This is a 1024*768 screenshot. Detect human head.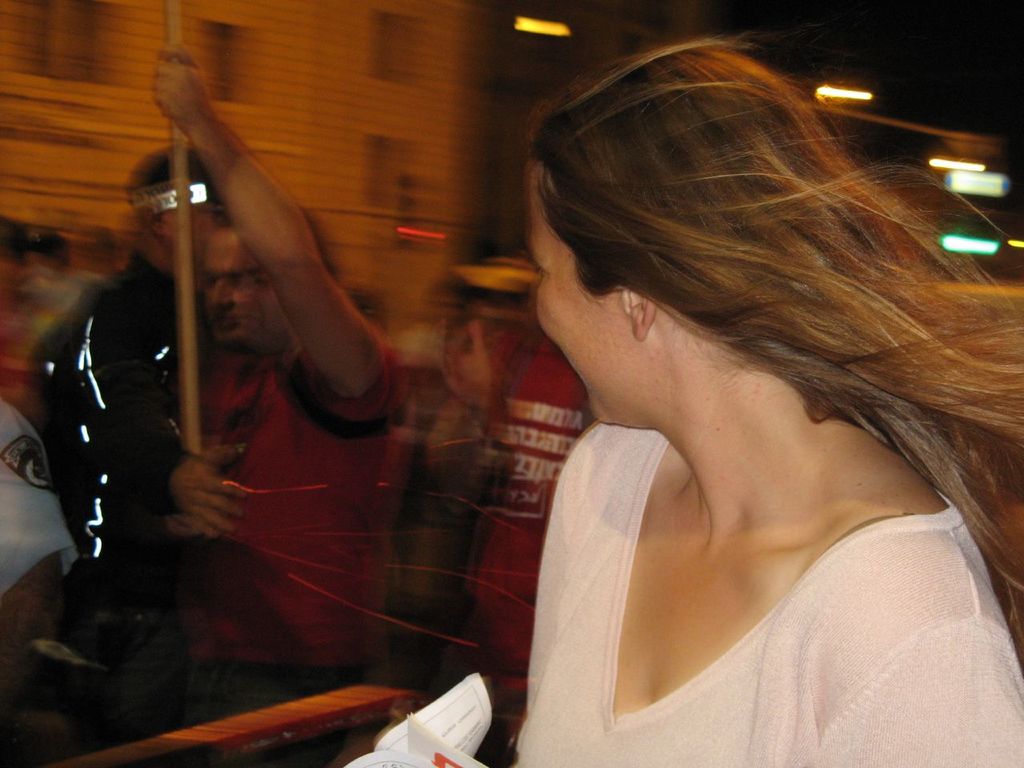
(left=480, top=54, right=924, bottom=446).
